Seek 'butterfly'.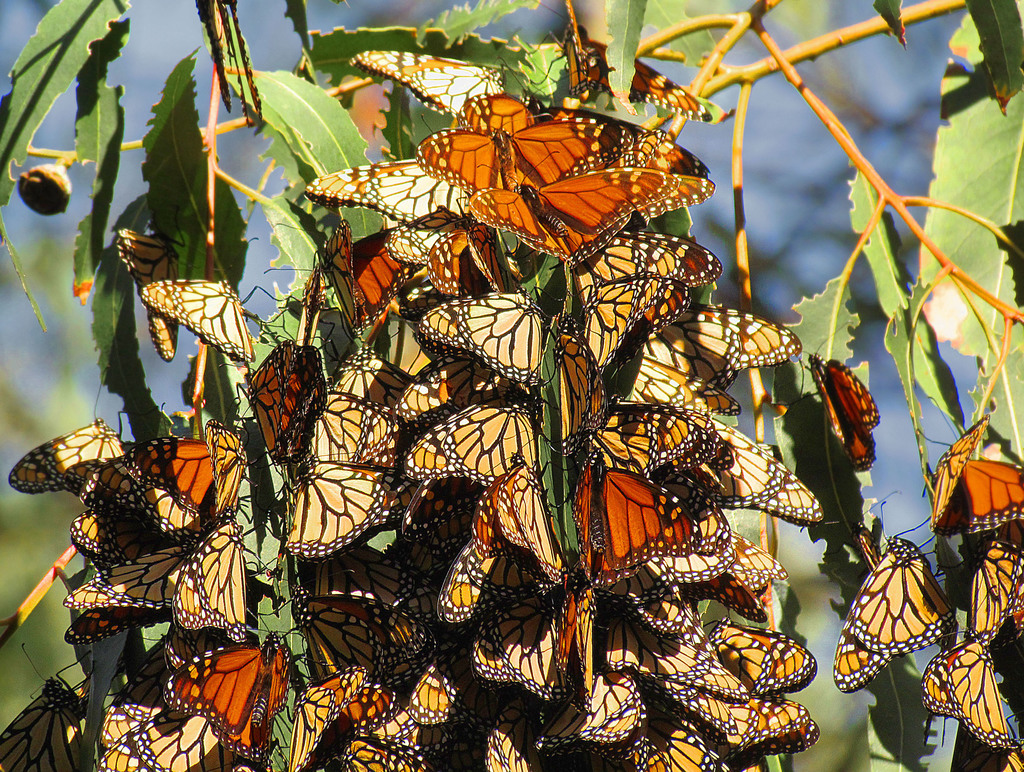
Rect(615, 512, 790, 621).
